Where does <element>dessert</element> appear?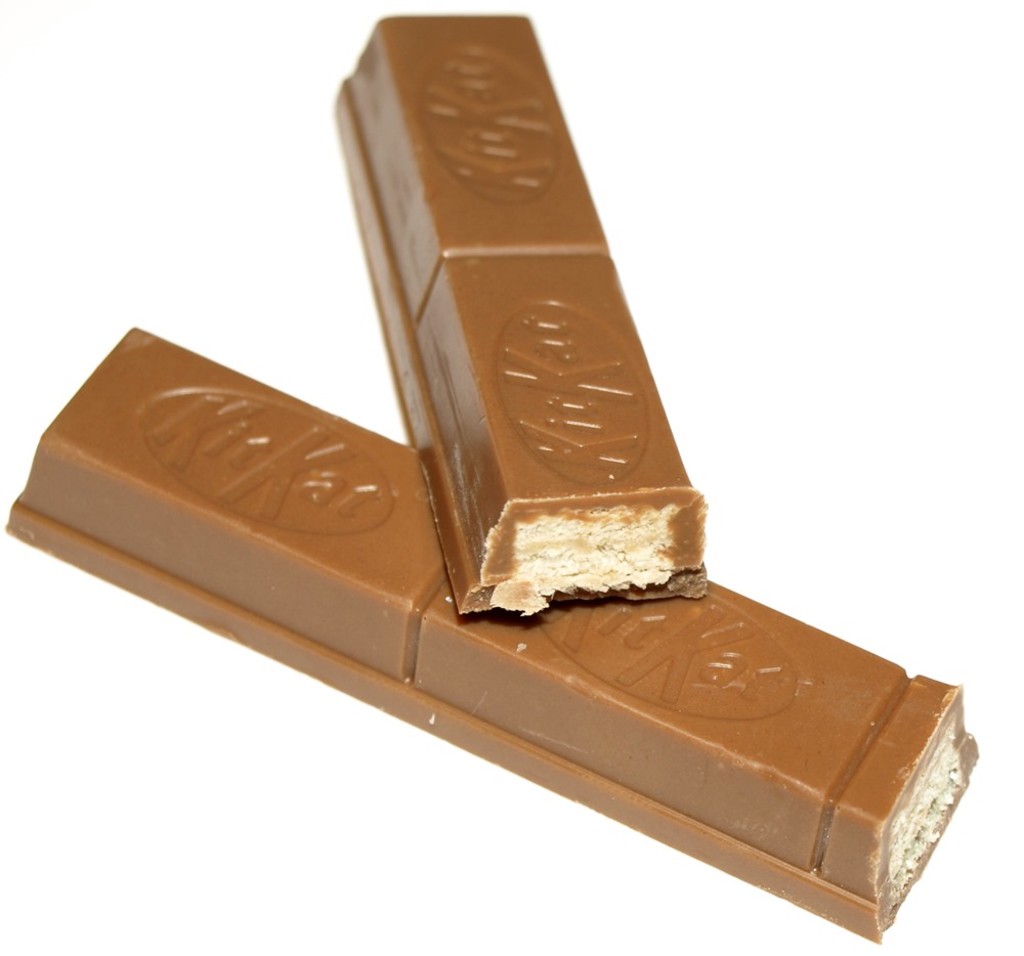
Appears at (335,12,713,613).
